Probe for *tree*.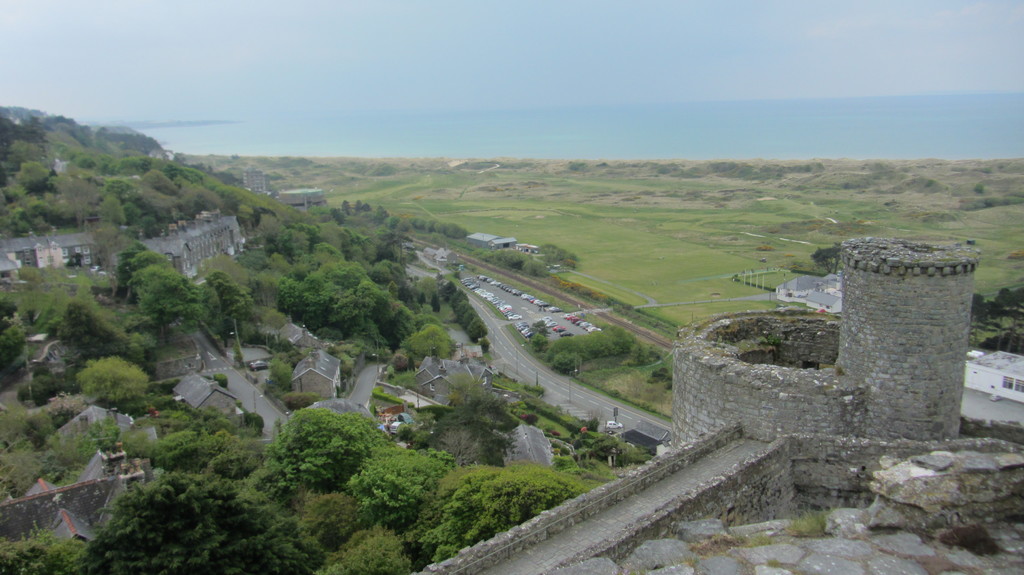
Probe result: 278:262:379:354.
